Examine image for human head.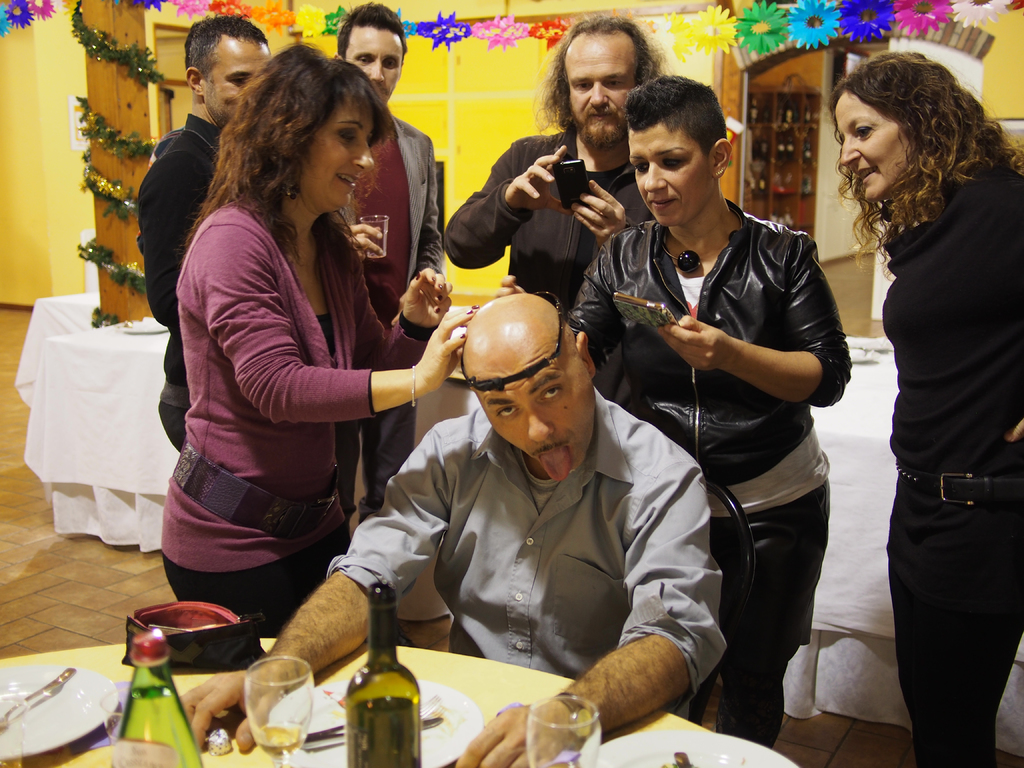
Examination result: <bbox>337, 3, 407, 103</bbox>.
